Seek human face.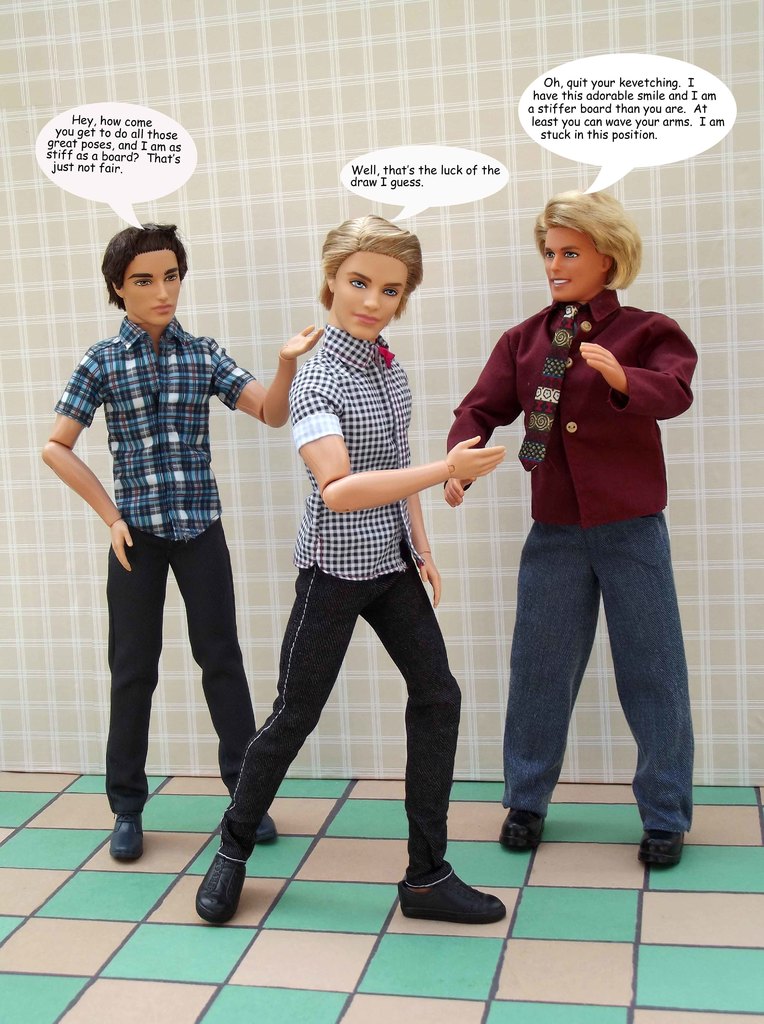
box(122, 251, 182, 324).
